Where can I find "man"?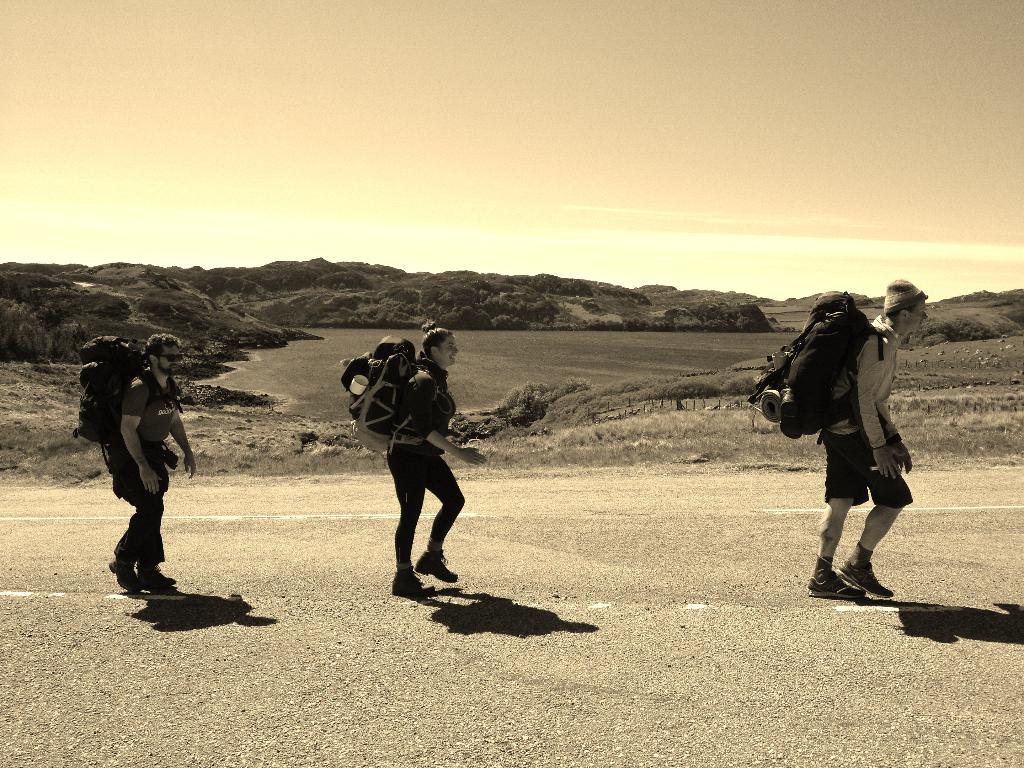
You can find it at 747:275:928:602.
